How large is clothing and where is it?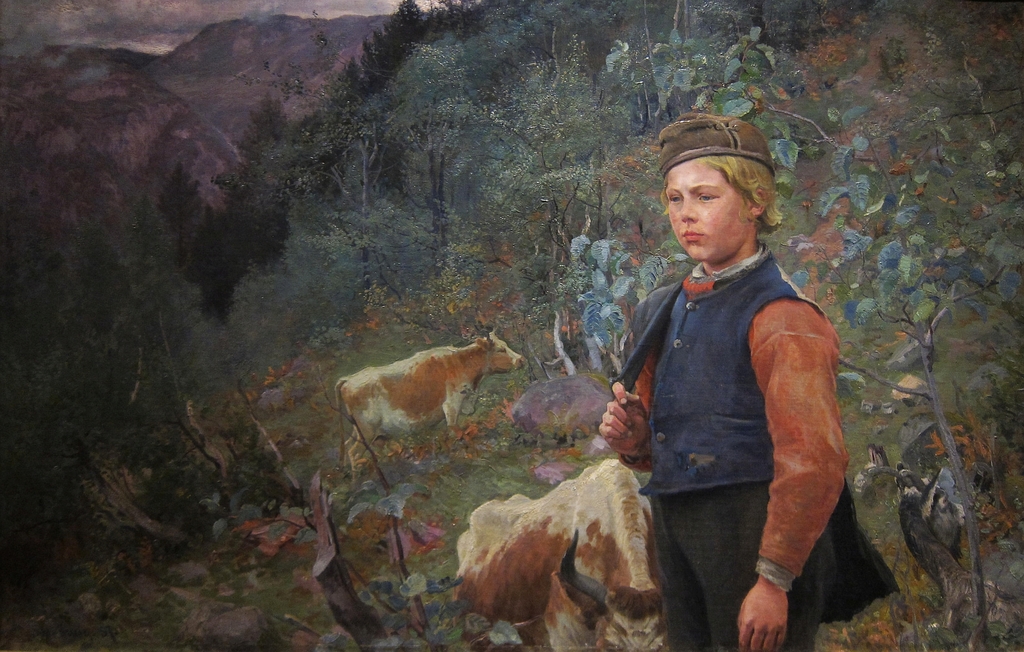
Bounding box: (608, 235, 903, 651).
